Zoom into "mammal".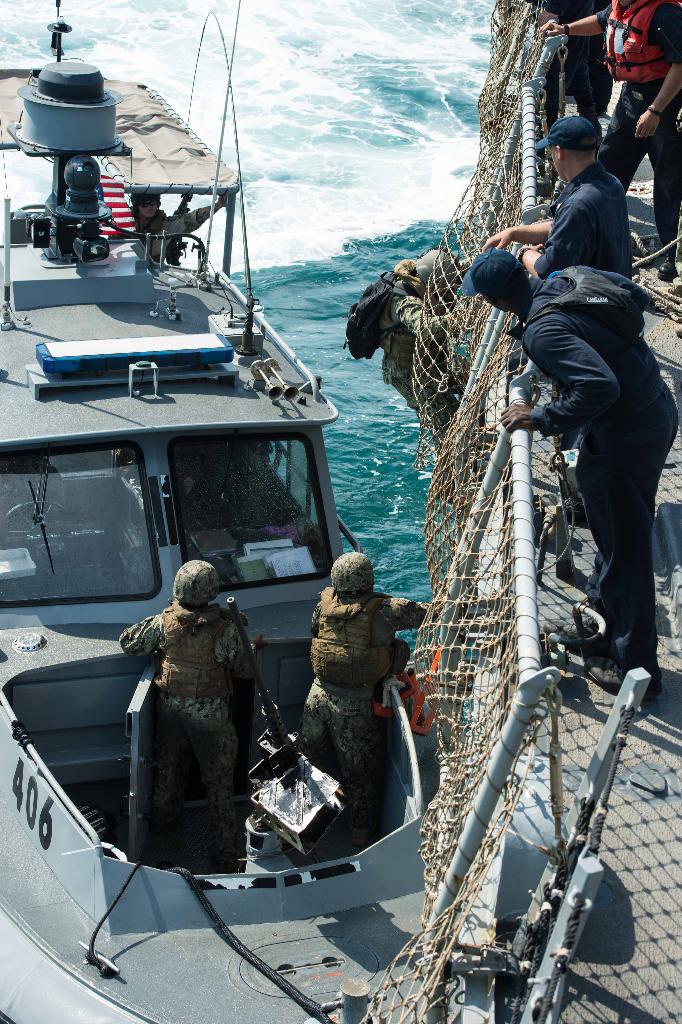
Zoom target: {"x1": 548, "y1": 0, "x2": 681, "y2": 273}.
